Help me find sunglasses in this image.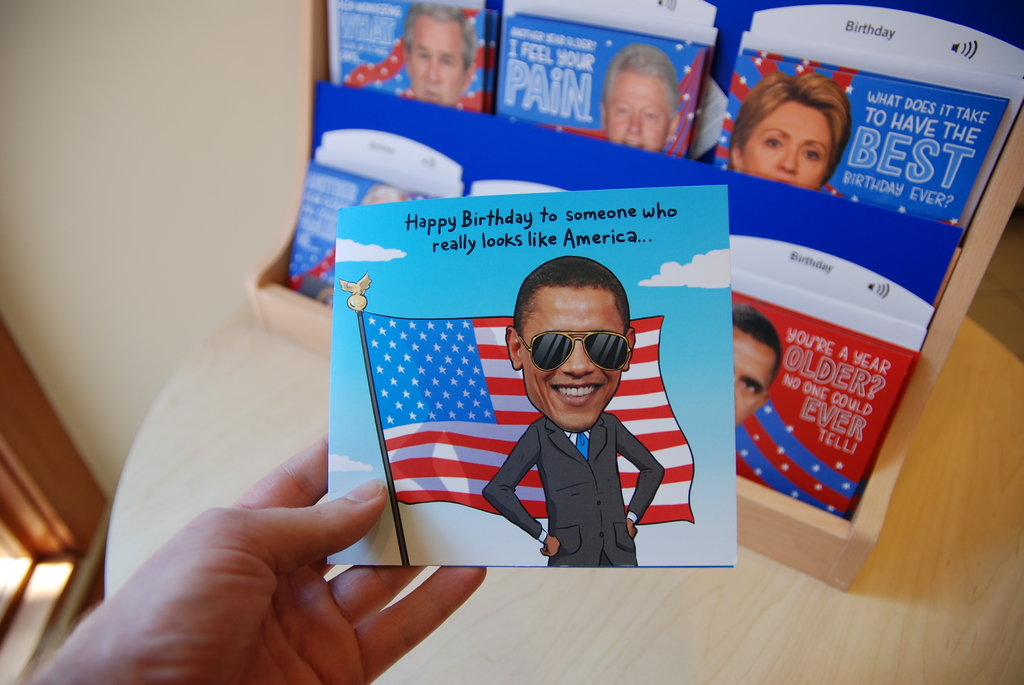
Found it: (518, 329, 632, 372).
